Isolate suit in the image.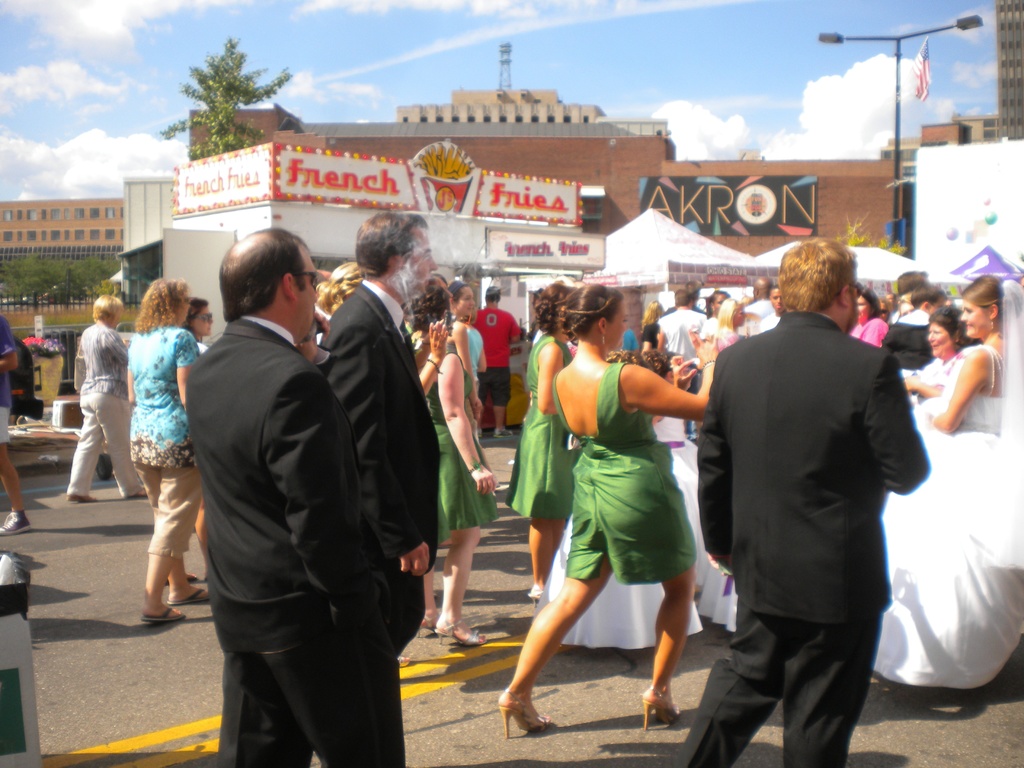
Isolated region: [324,278,435,655].
